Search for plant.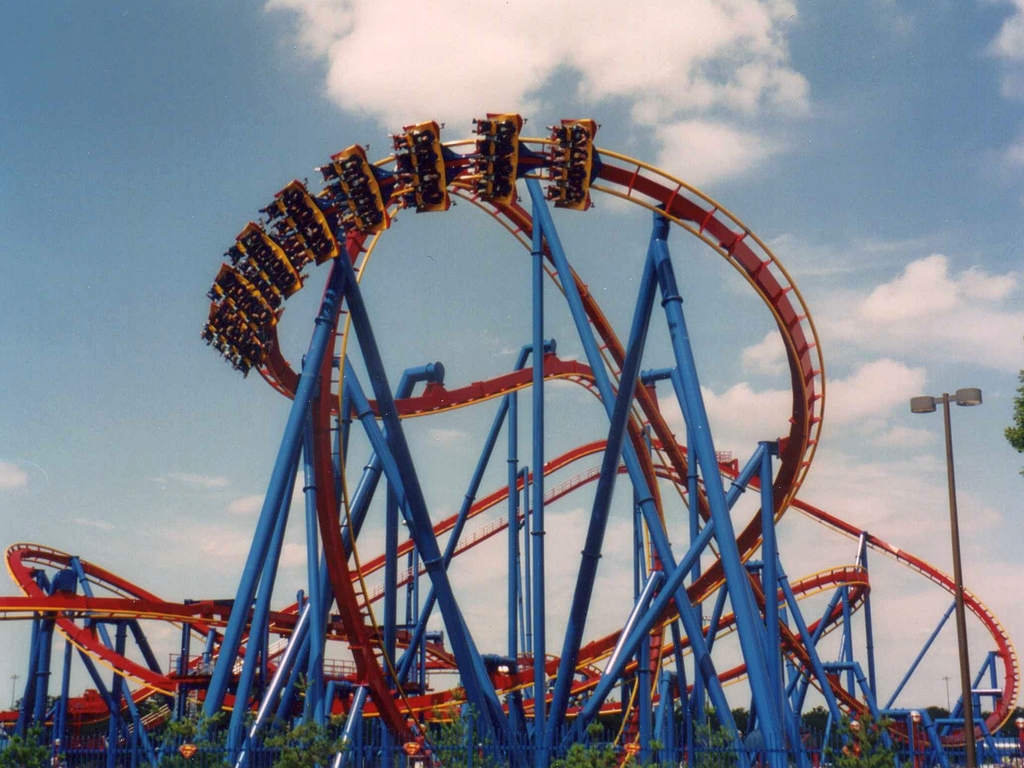
Found at 415,700,517,767.
